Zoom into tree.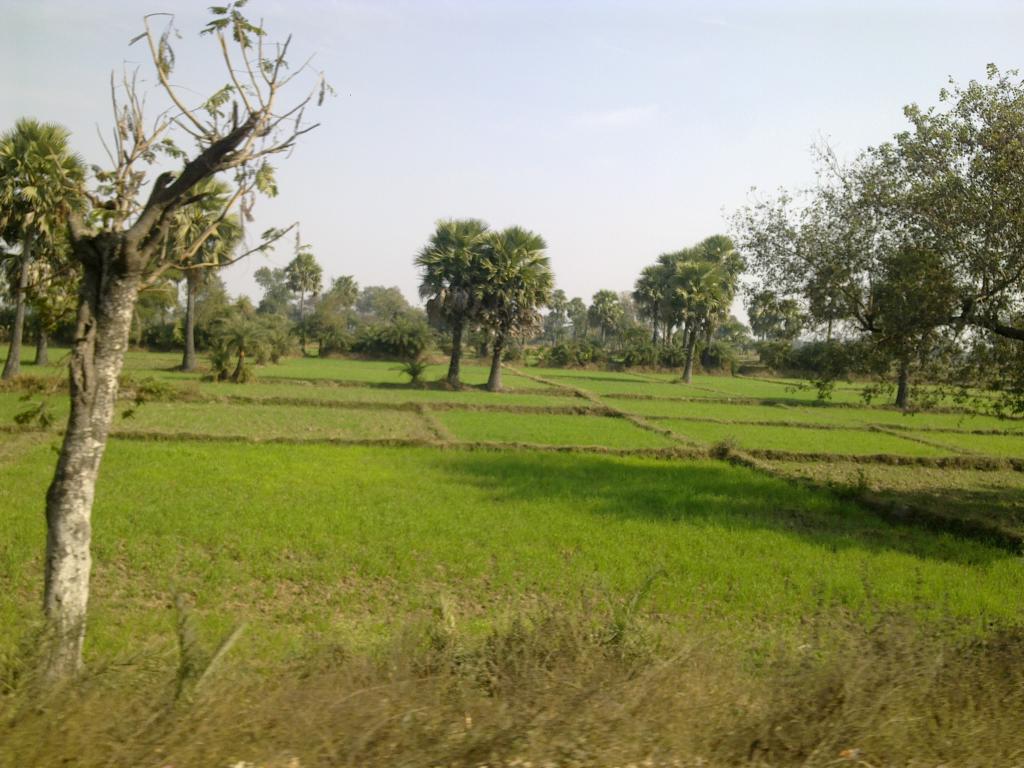
Zoom target: bbox=(326, 269, 364, 352).
